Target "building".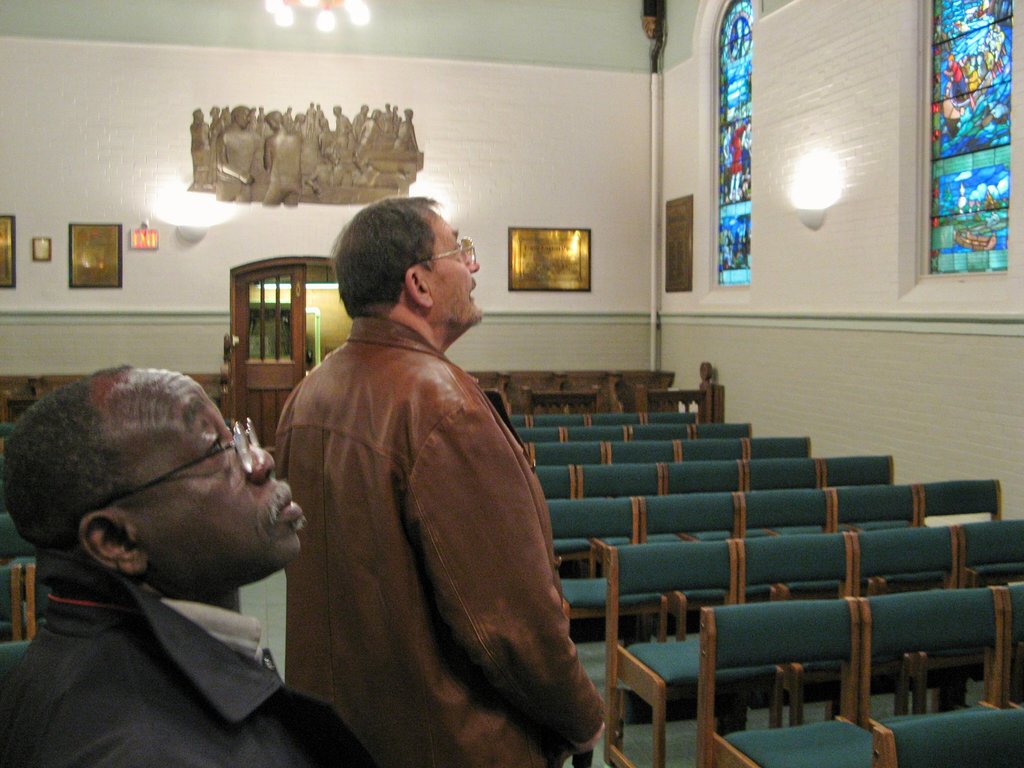
Target region: box(0, 0, 1018, 765).
